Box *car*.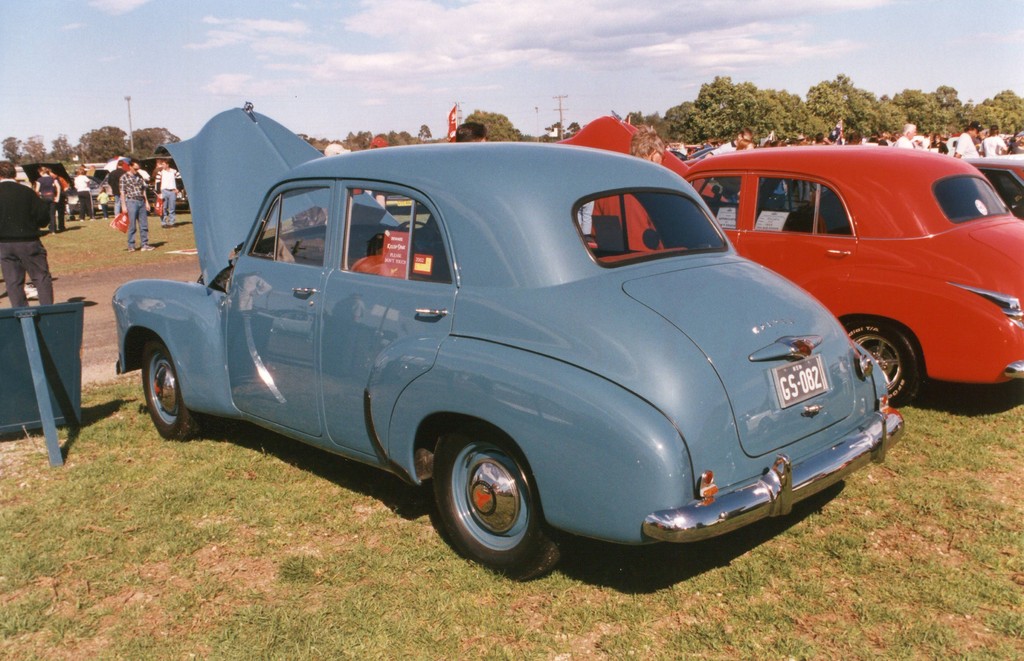
box(956, 149, 1023, 228).
